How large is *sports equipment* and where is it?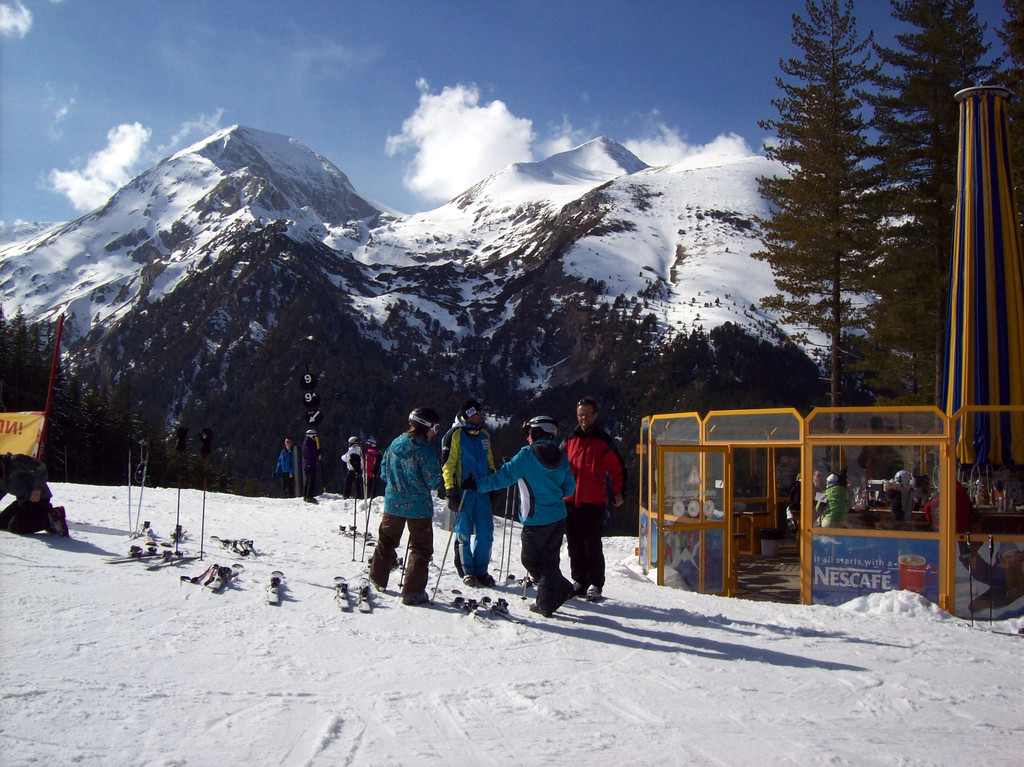
Bounding box: [100,546,164,561].
